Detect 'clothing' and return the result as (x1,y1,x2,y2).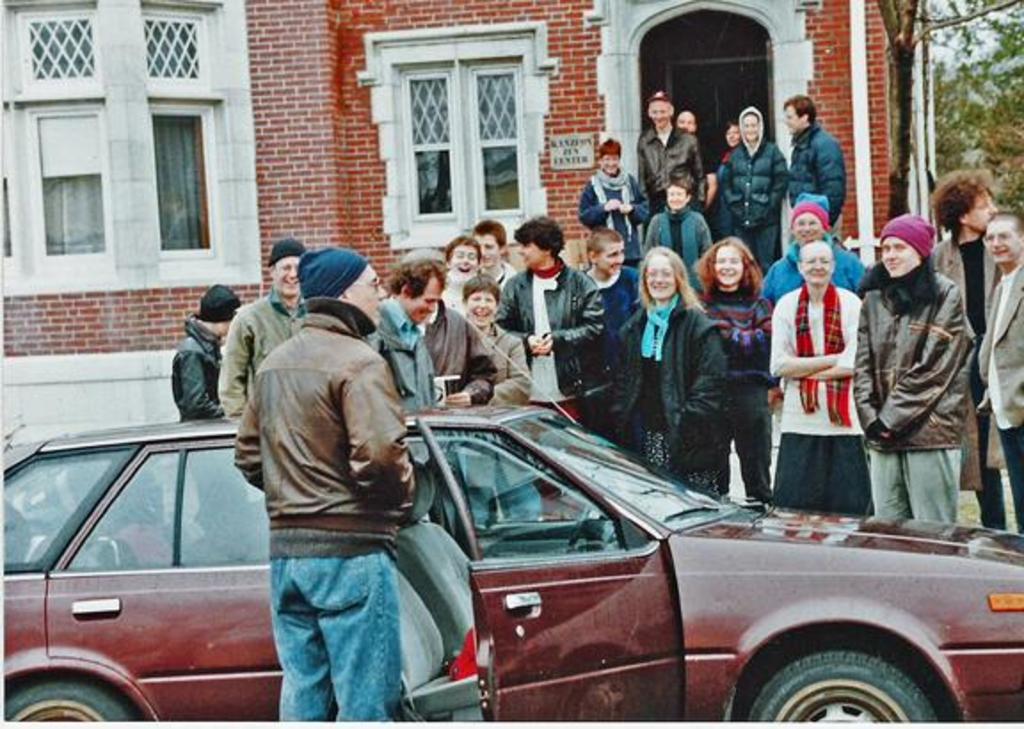
(583,171,654,261).
